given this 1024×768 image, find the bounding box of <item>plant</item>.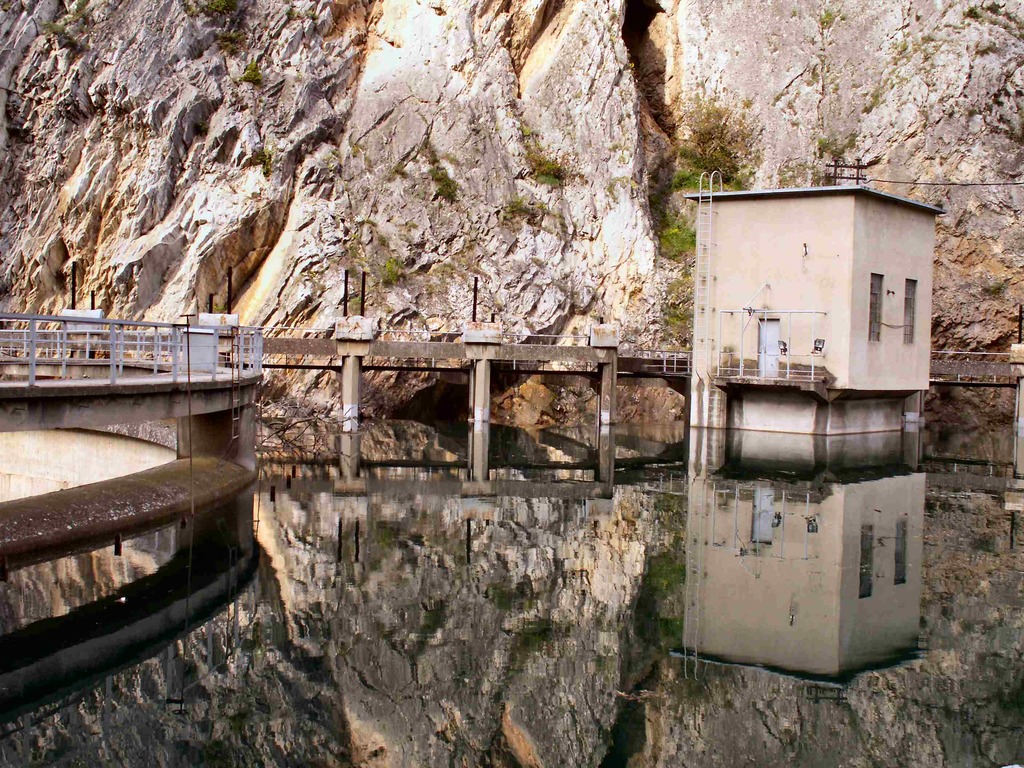
x1=627 y1=59 x2=635 y2=69.
